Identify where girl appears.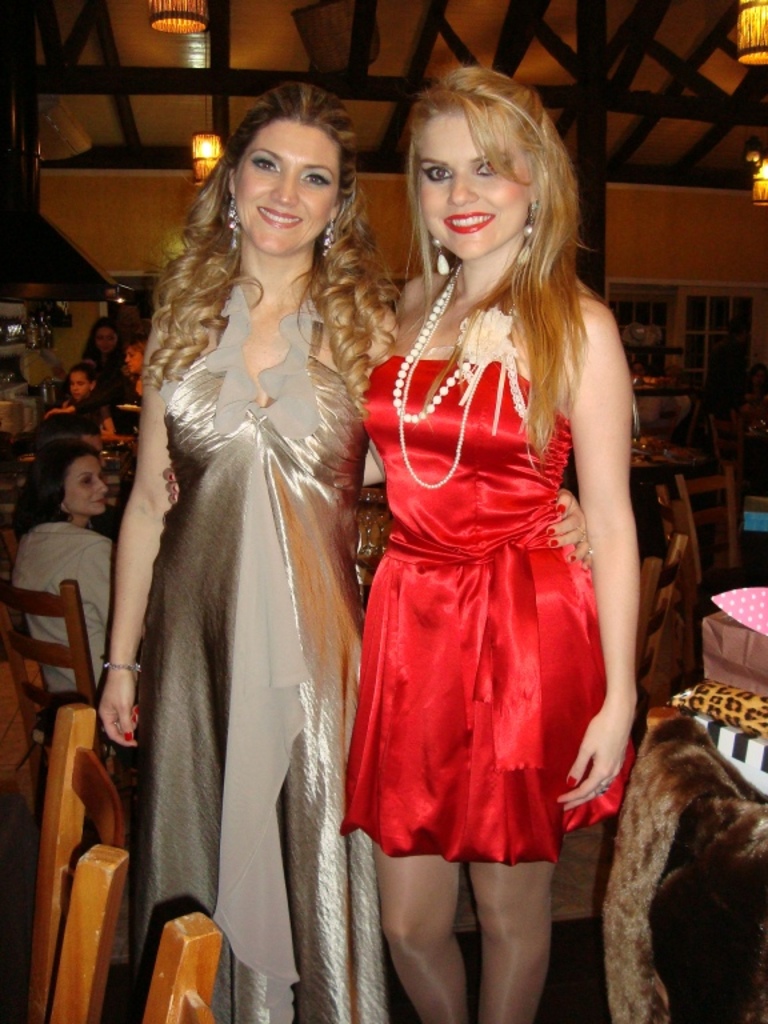
Appears at detection(336, 68, 648, 1023).
